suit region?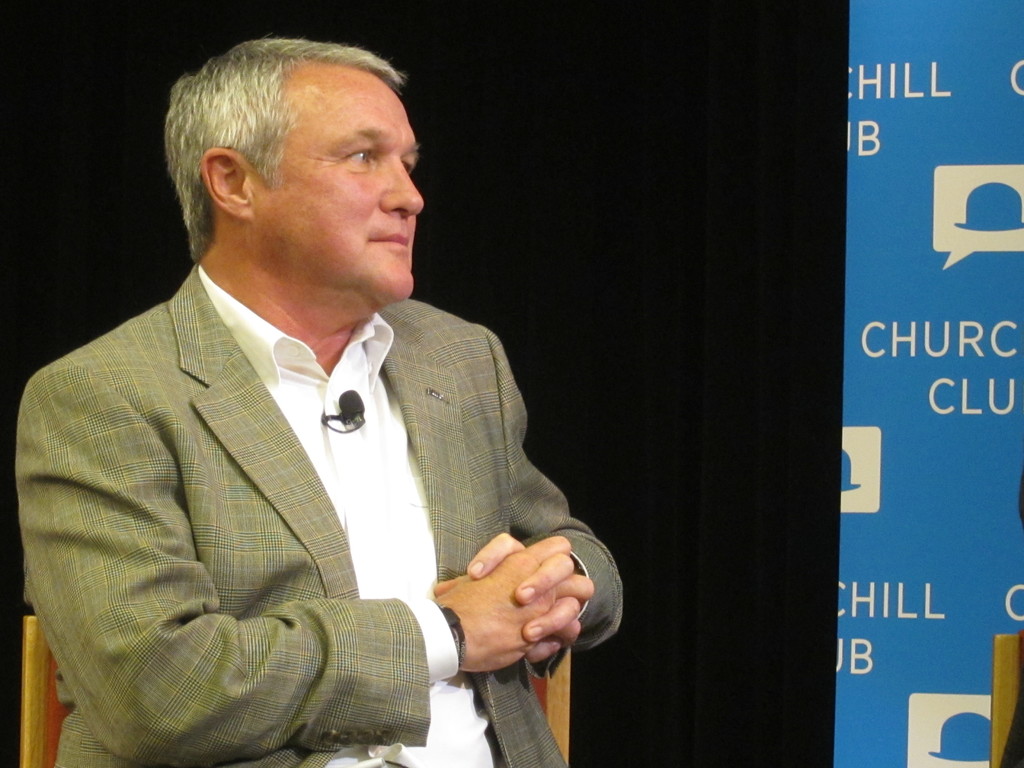
box(19, 191, 614, 751)
